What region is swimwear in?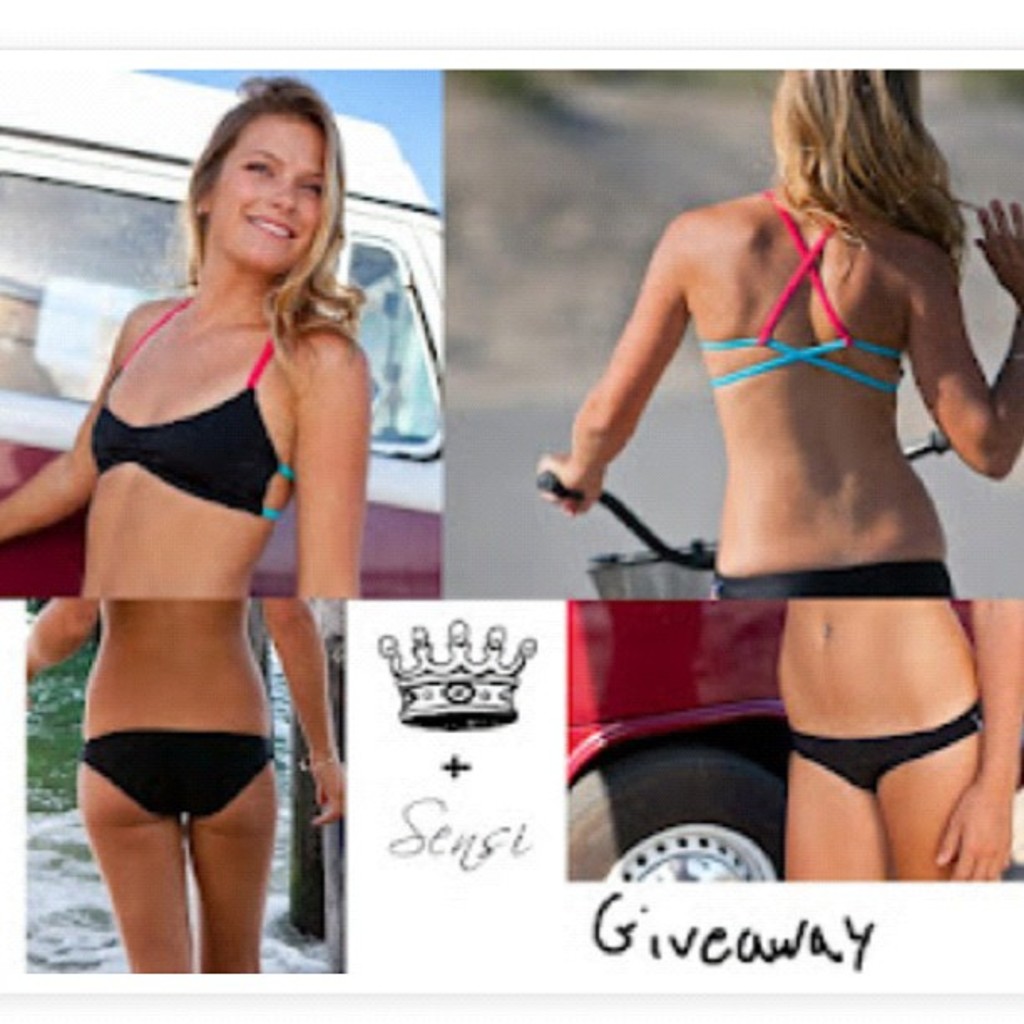
box=[703, 191, 905, 390].
